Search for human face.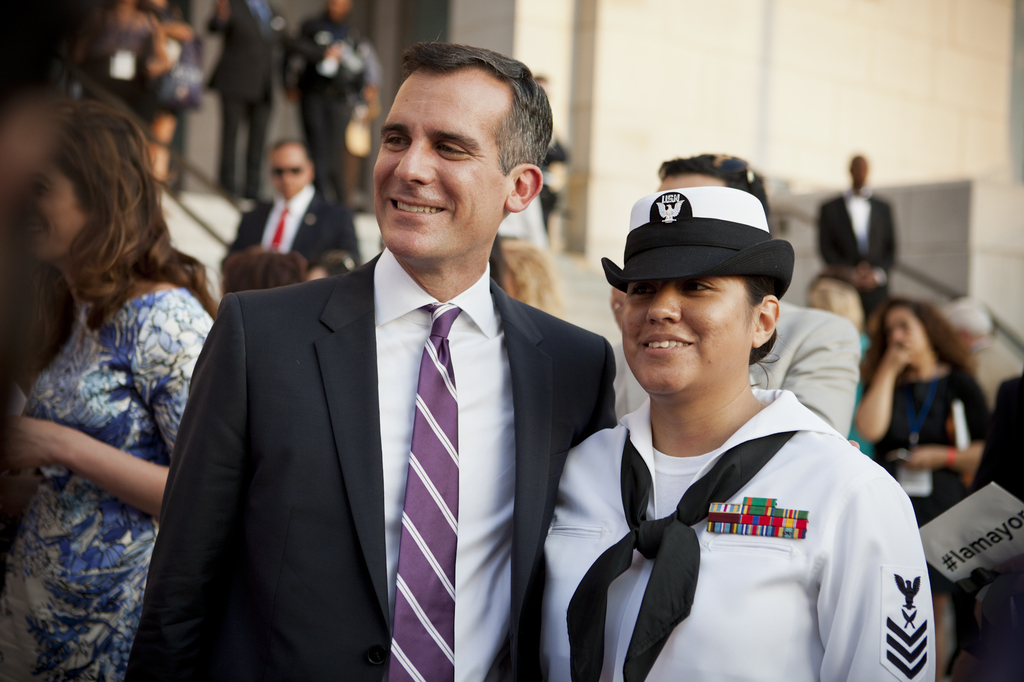
Found at bbox=[626, 275, 748, 396].
